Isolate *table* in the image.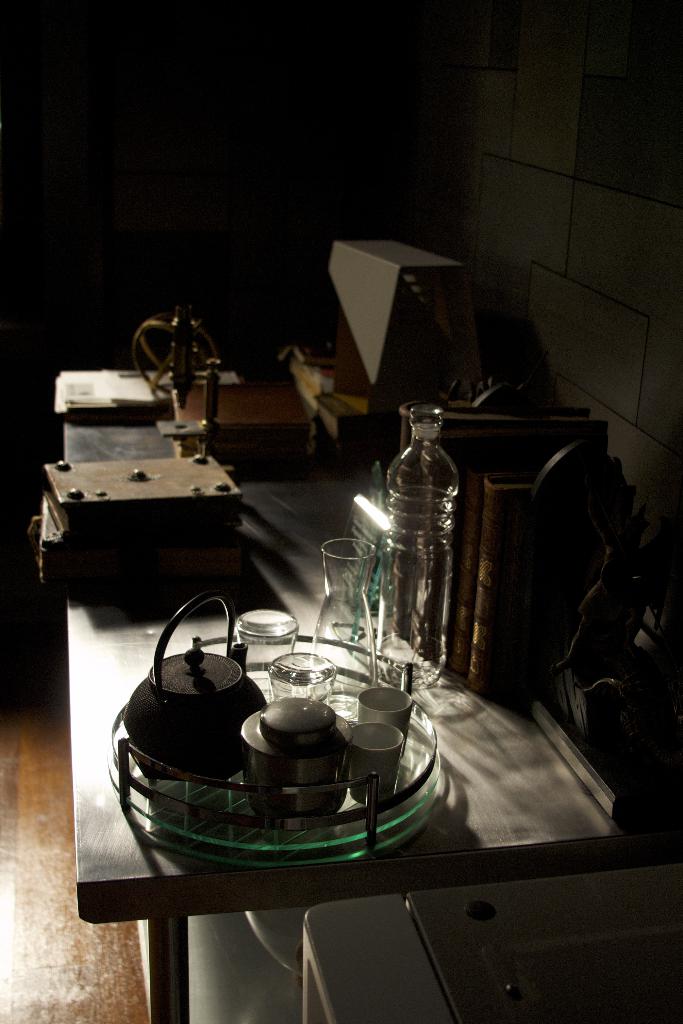
Isolated region: [67,520,619,1023].
